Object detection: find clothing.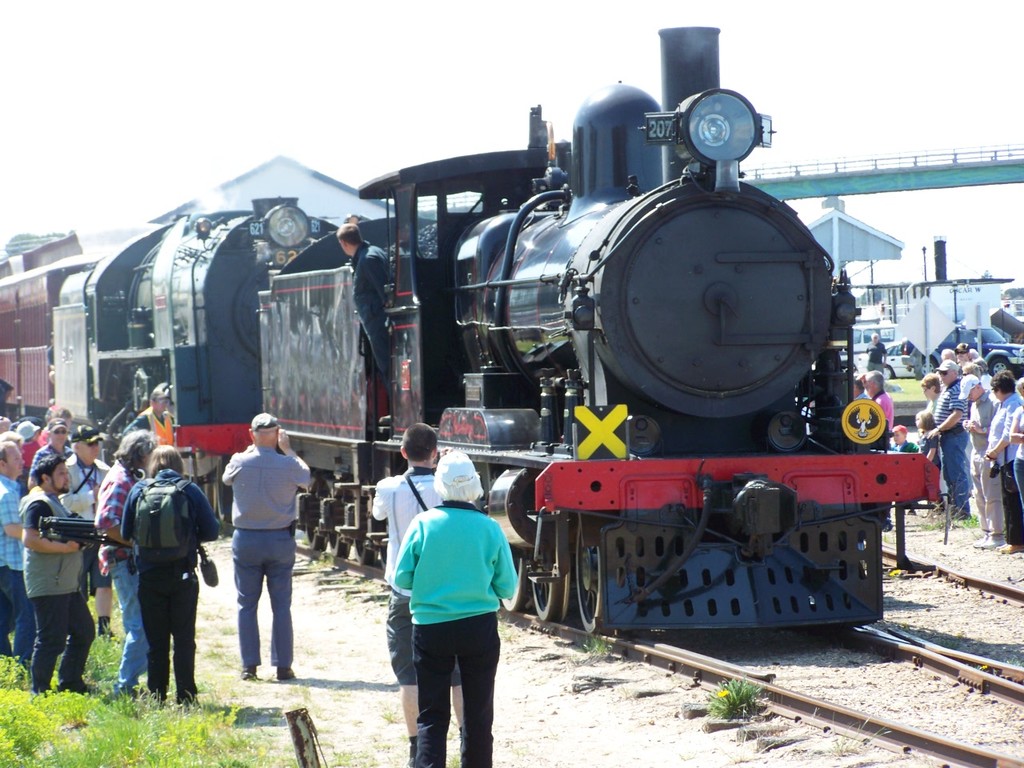
Rect(118, 463, 233, 712).
